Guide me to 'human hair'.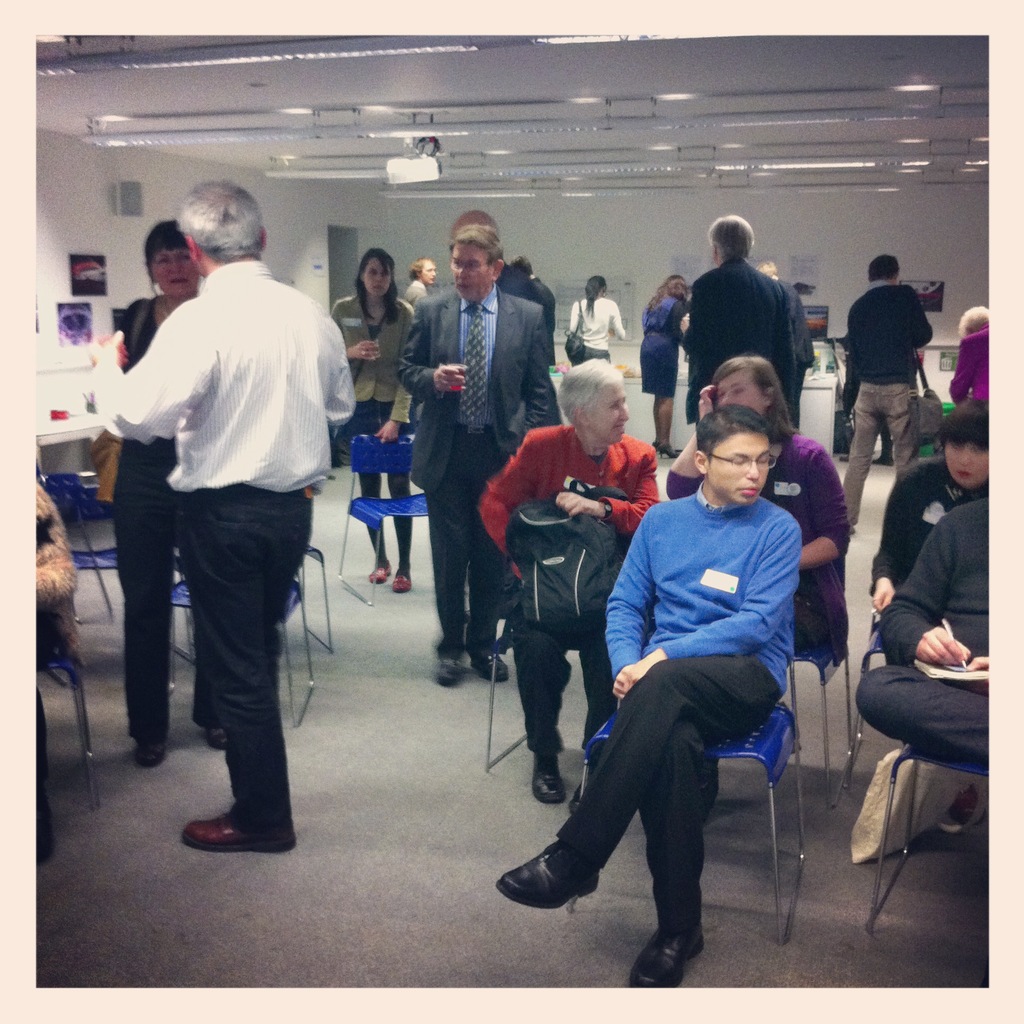
Guidance: Rect(869, 252, 902, 284).
